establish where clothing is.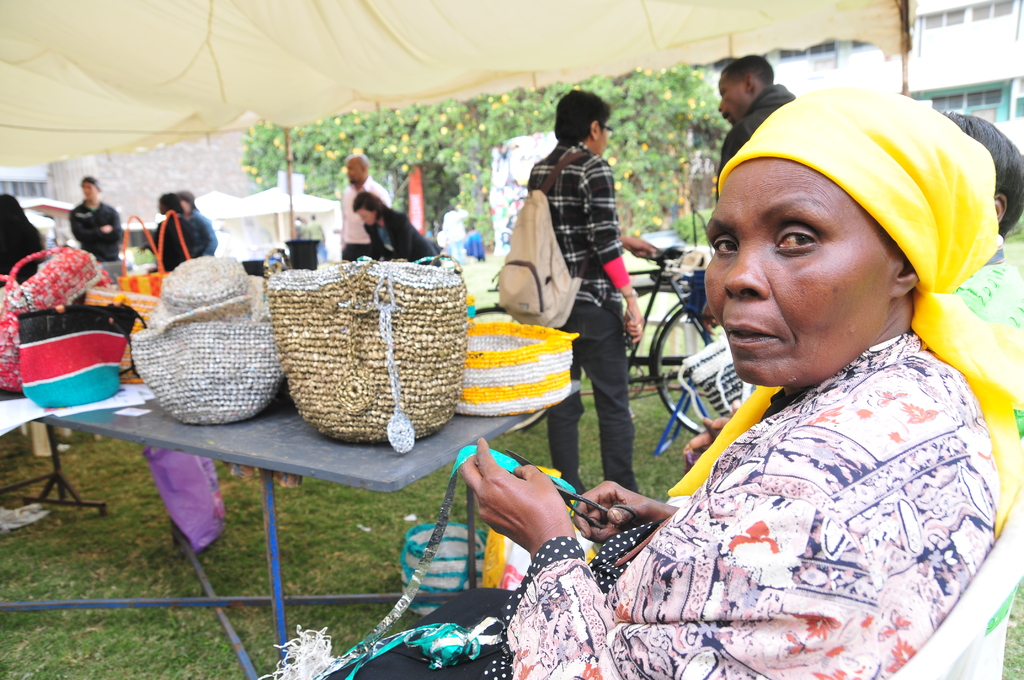
Established at 190/211/219/257.
